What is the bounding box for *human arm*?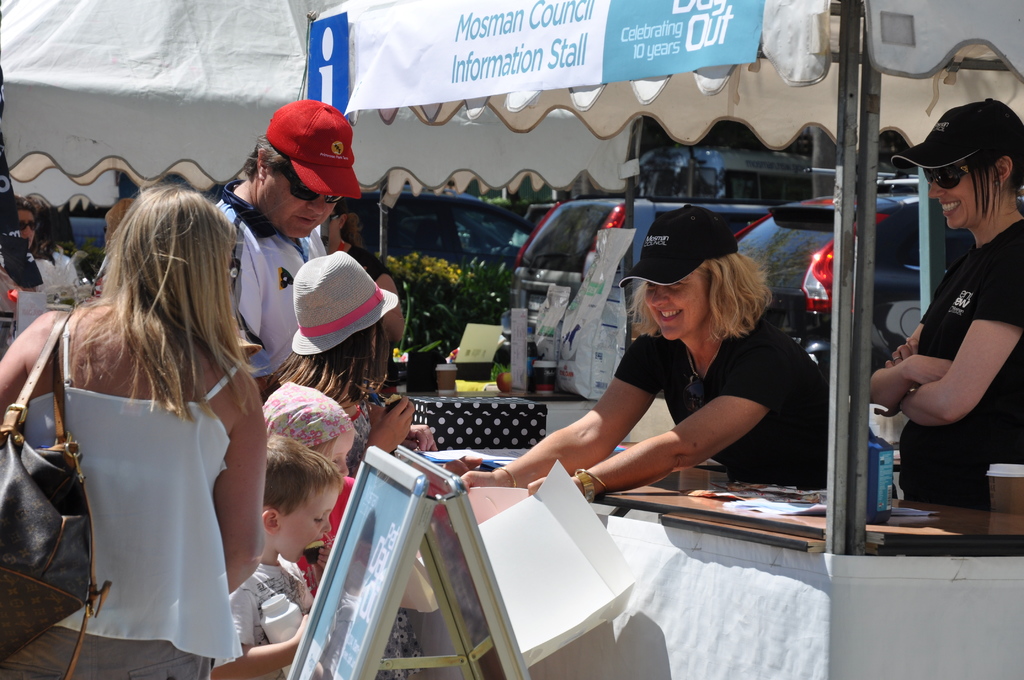
398 419 441 454.
